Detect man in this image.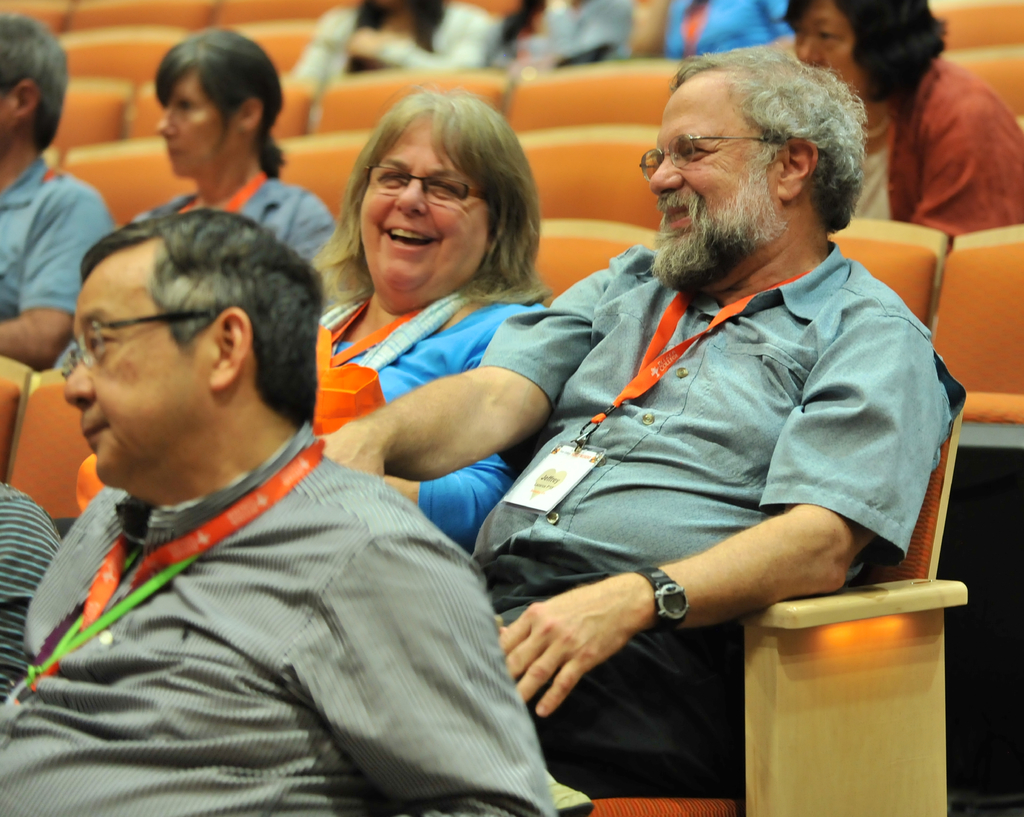
Detection: <box>0,207,561,816</box>.
